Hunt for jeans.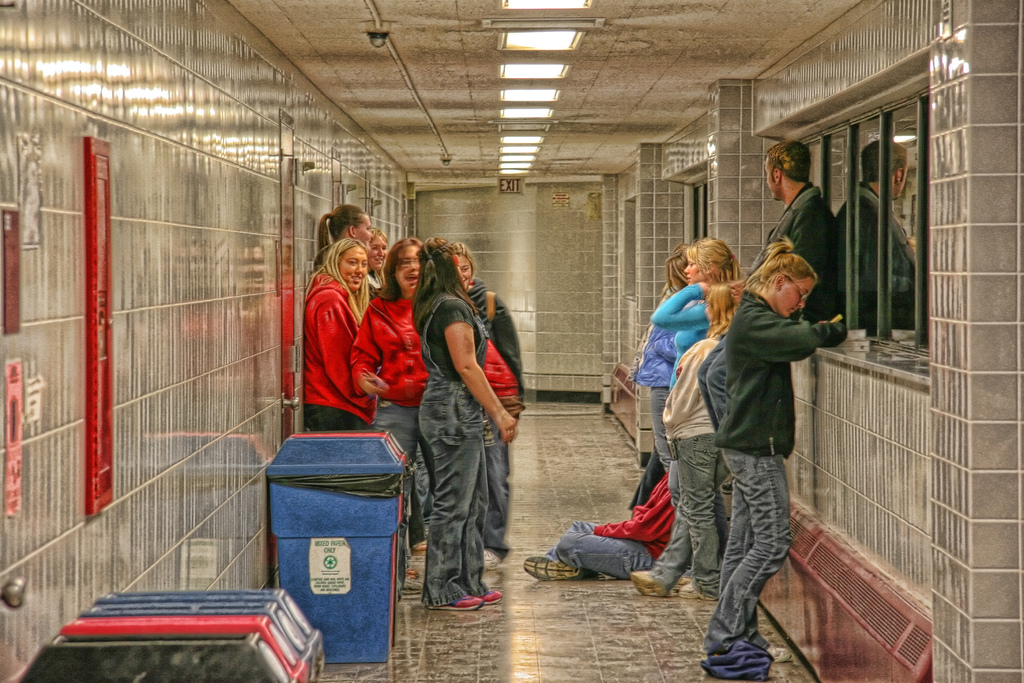
Hunted down at crop(635, 452, 733, 591).
